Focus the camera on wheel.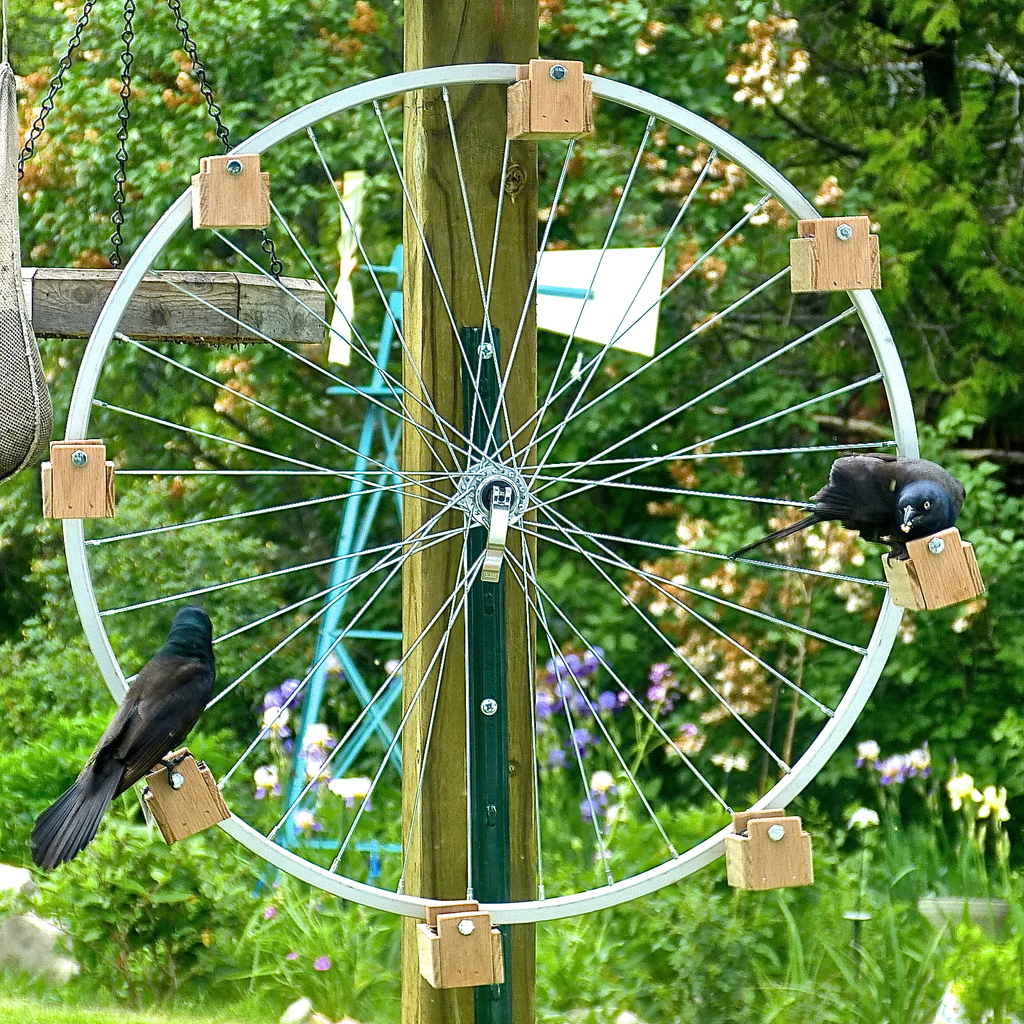
Focus region: 77 72 968 975.
